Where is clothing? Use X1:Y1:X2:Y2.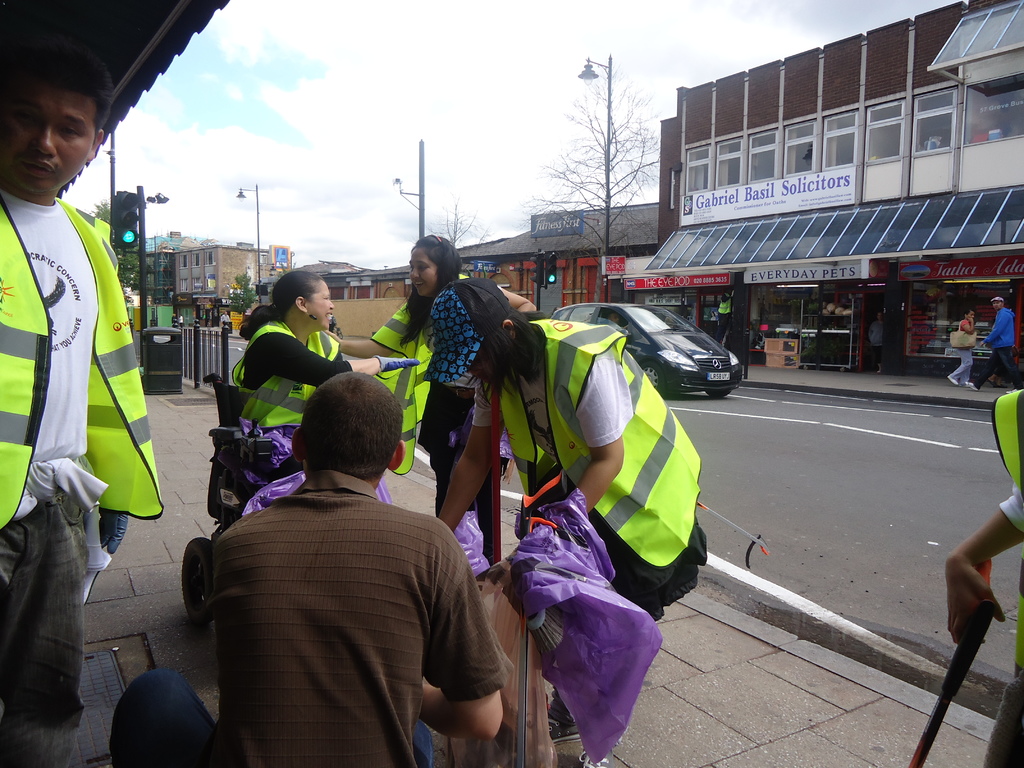
97:463:520:767.
